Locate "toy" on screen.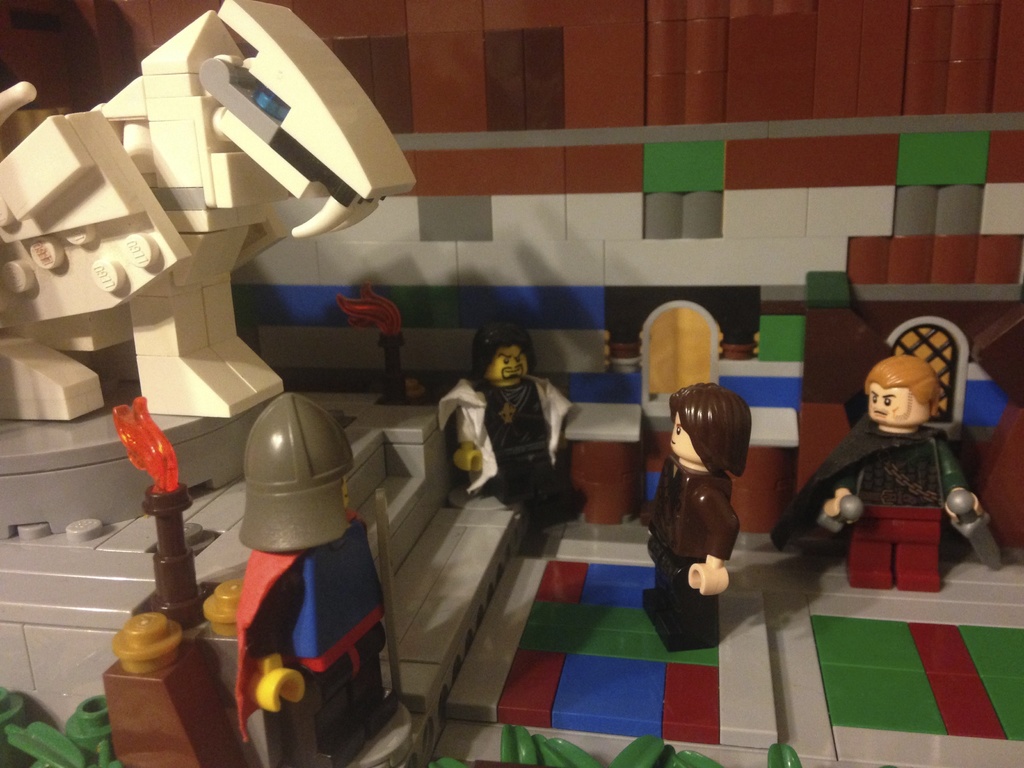
On screen at bbox(241, 381, 412, 767).
